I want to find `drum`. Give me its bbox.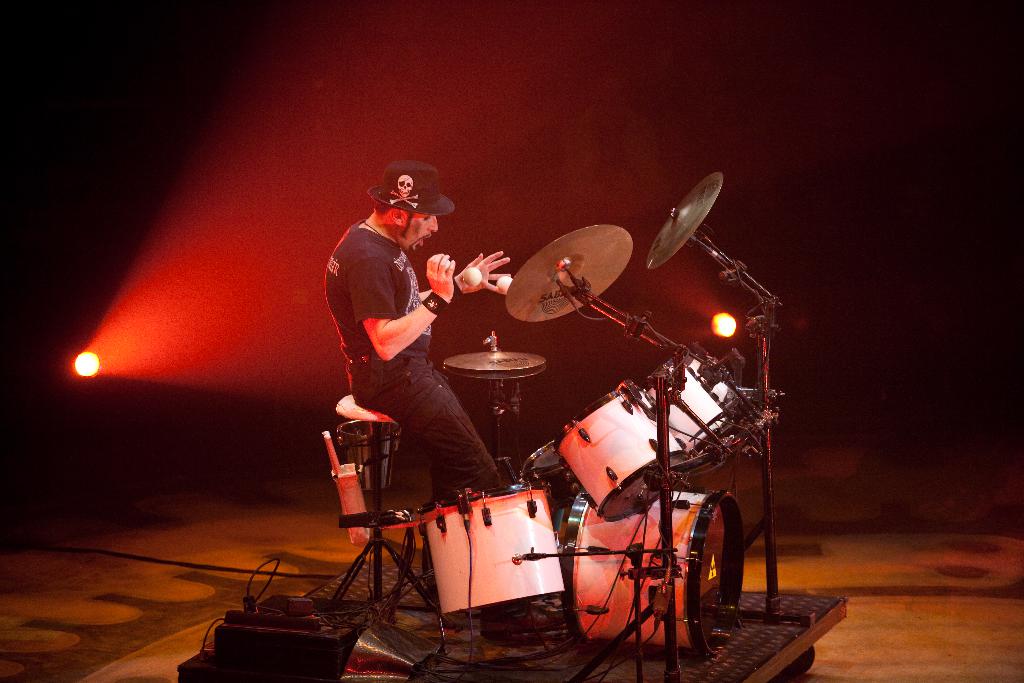
<region>415, 482, 565, 618</region>.
